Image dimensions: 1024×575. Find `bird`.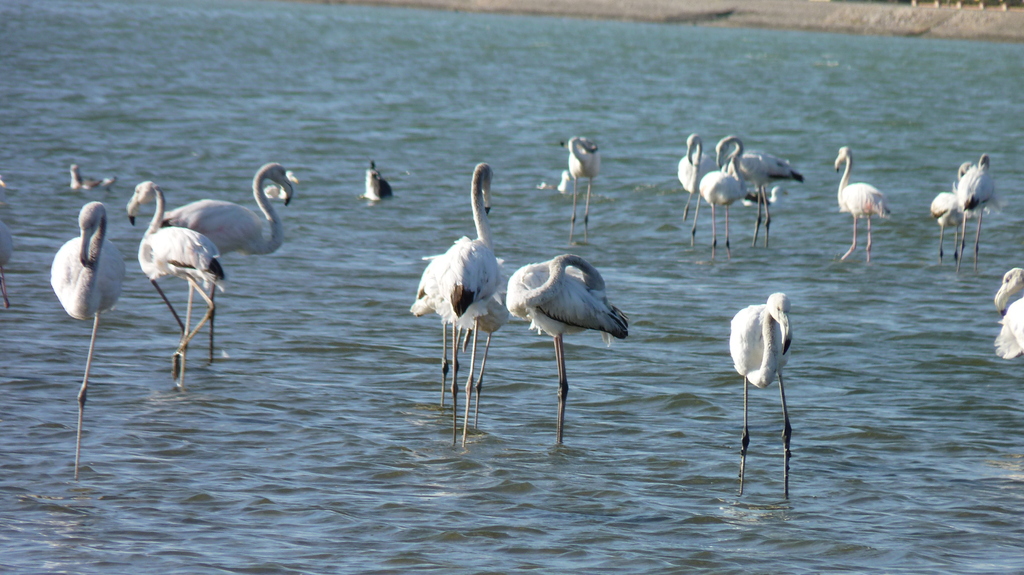
723,286,806,453.
